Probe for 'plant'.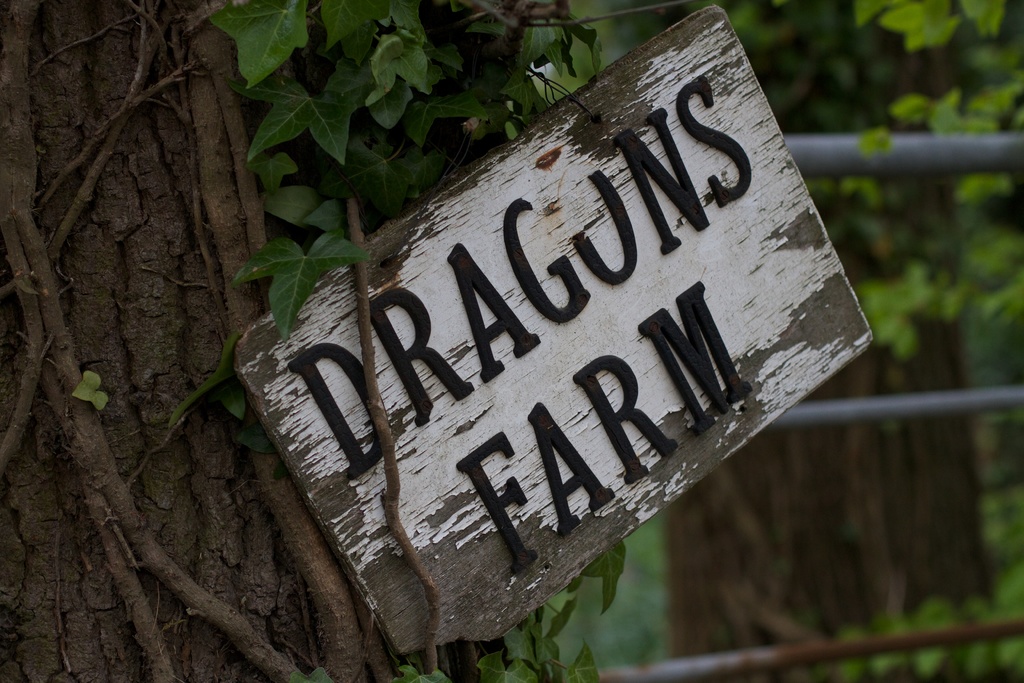
Probe result: [left=74, top=365, right=109, bottom=409].
